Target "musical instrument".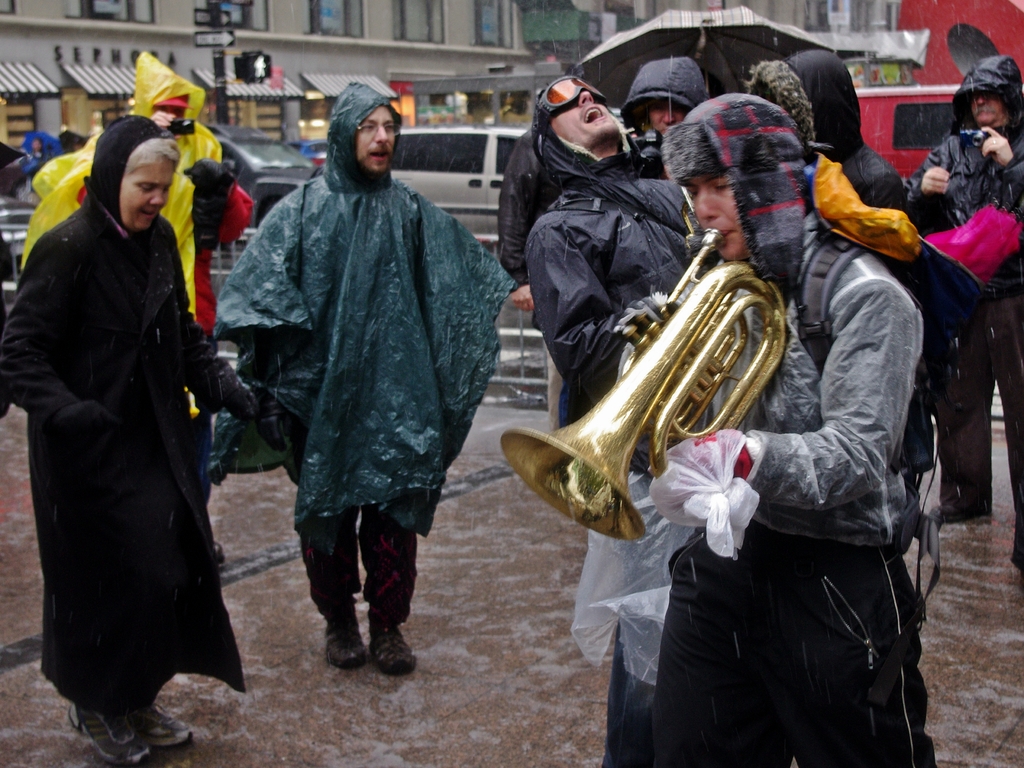
Target region: bbox=[547, 211, 806, 507].
